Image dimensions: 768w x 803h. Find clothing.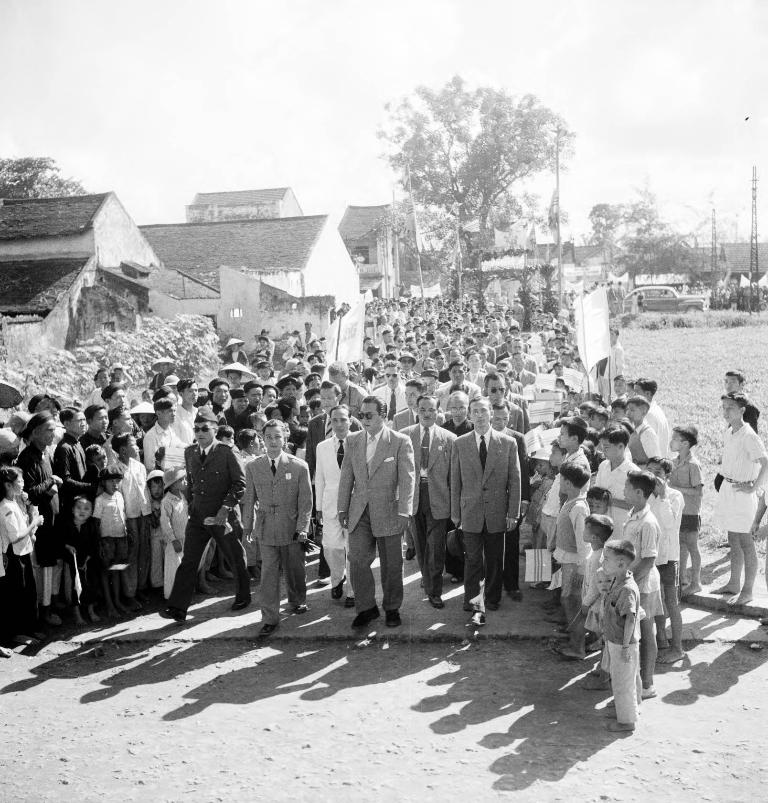
detection(115, 455, 147, 597).
